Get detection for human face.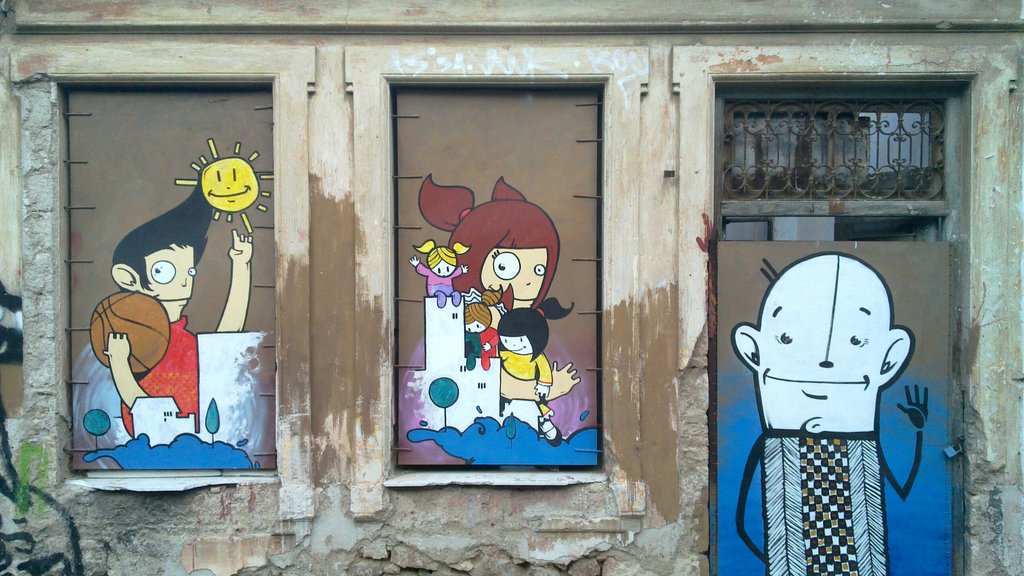
Detection: bbox=[147, 243, 196, 321].
